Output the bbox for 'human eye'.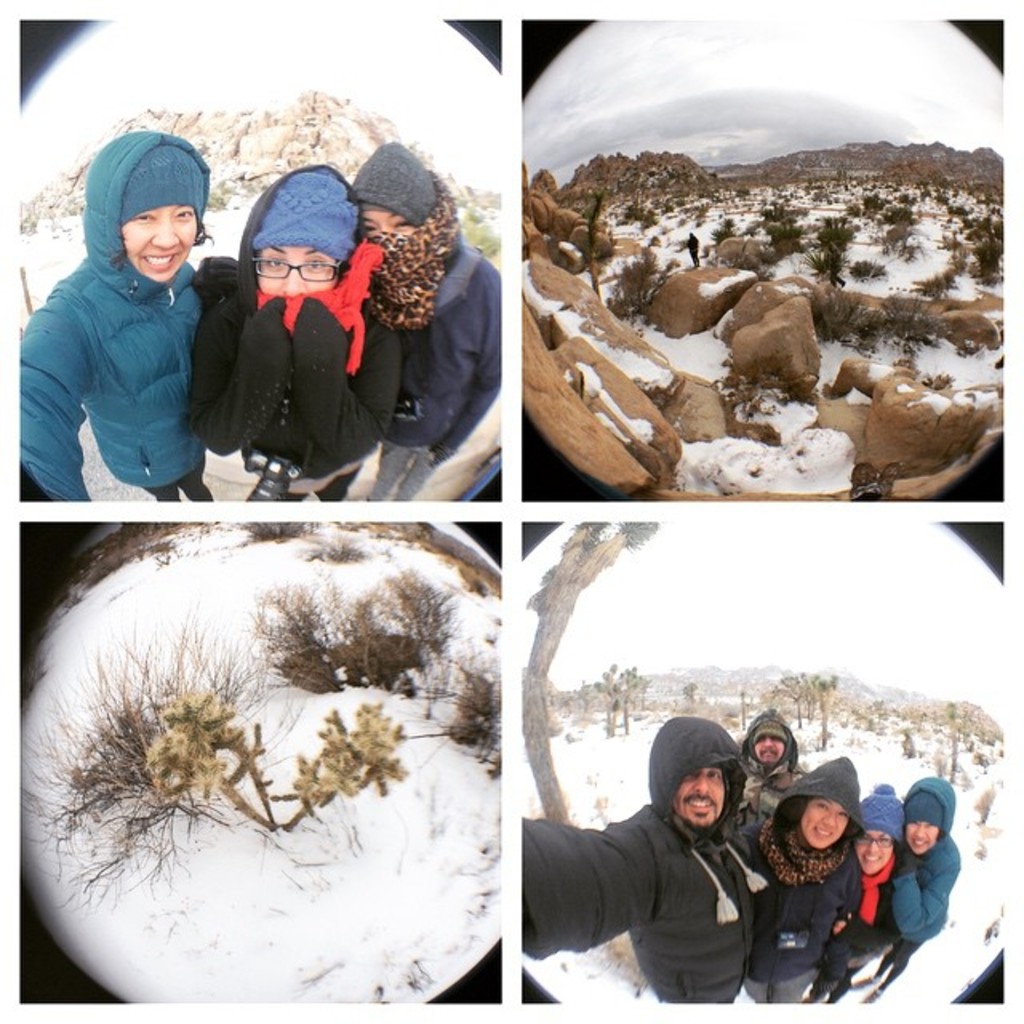
(880, 835, 894, 850).
